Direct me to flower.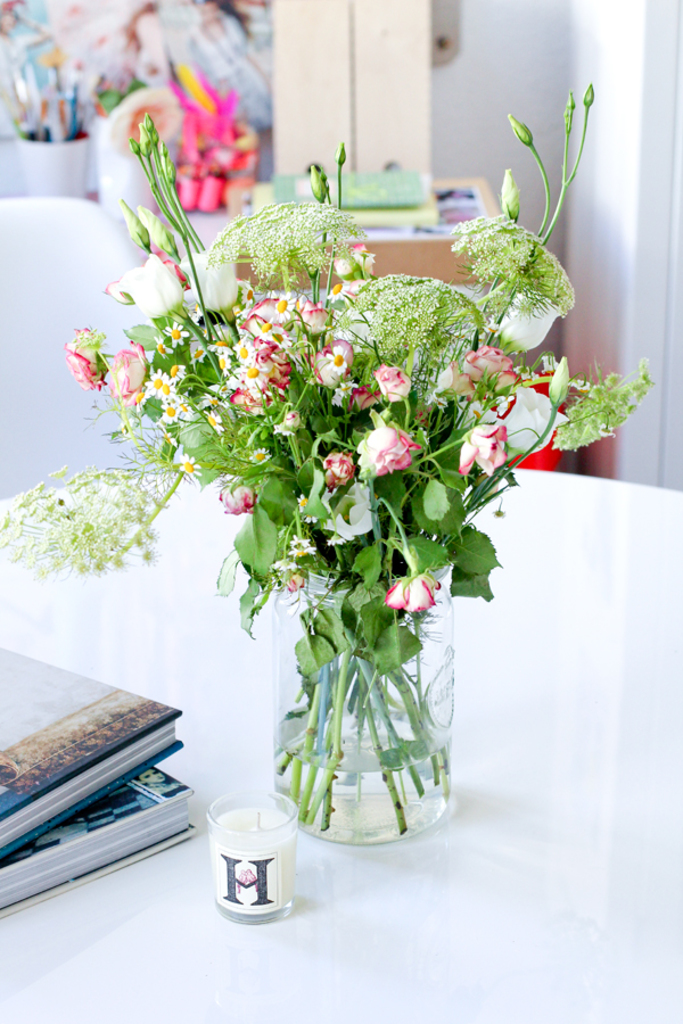
Direction: box=[307, 339, 354, 385].
